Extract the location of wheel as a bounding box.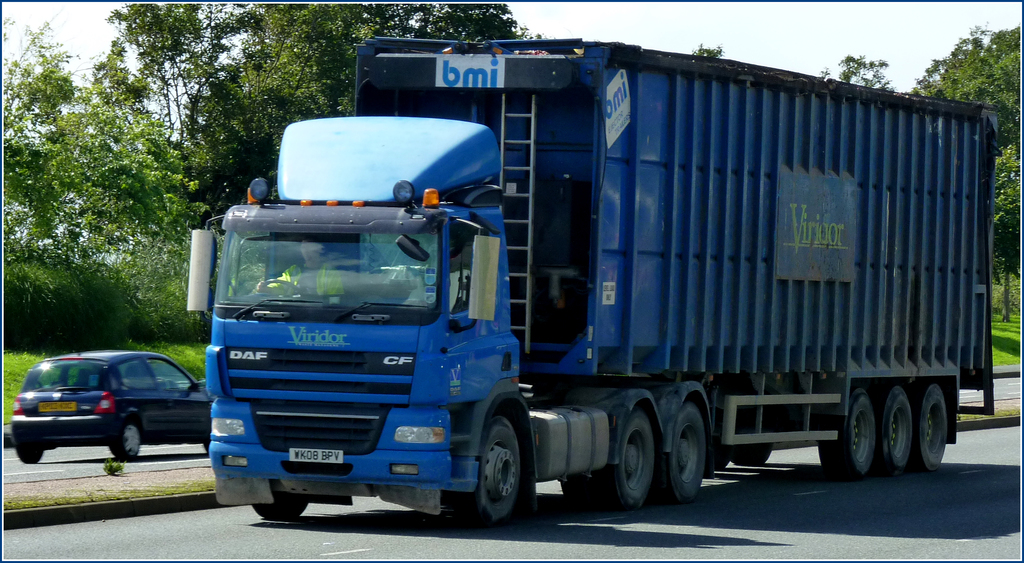
(left=865, top=378, right=913, bottom=472).
